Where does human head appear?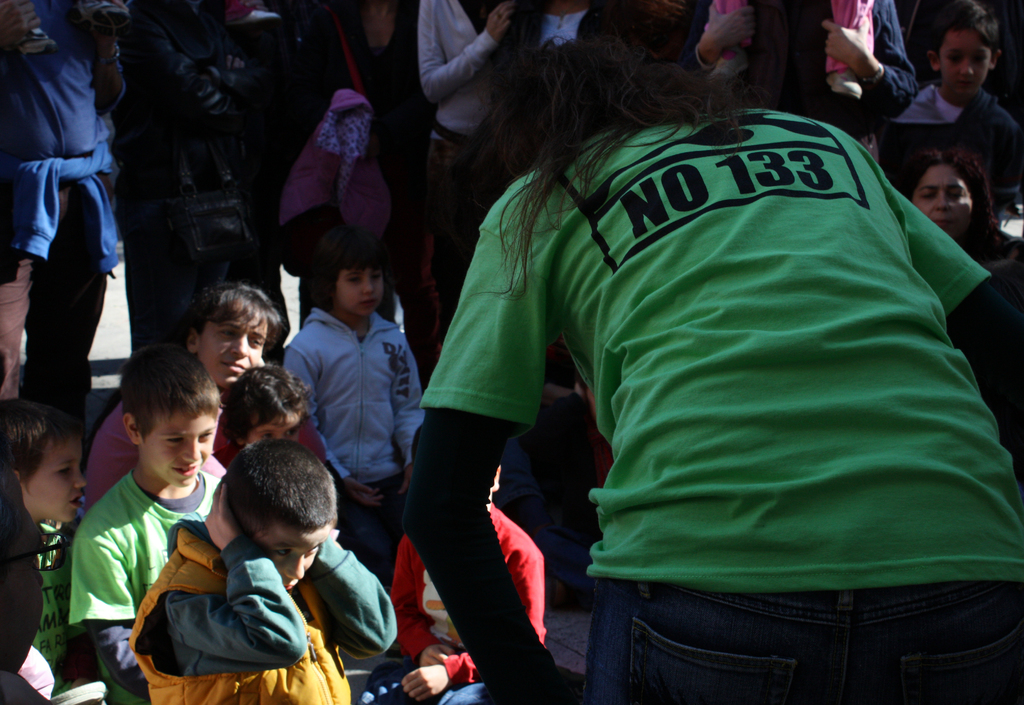
Appears at <region>220, 440, 337, 594</region>.
